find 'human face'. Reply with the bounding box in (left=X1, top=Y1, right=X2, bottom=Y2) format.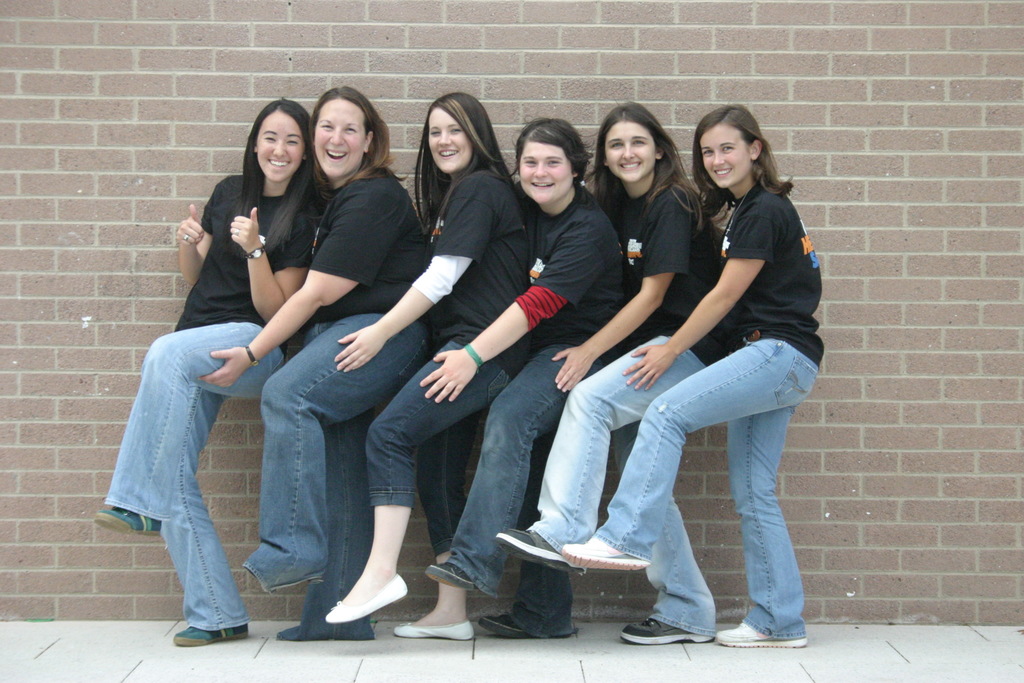
(left=519, top=142, right=574, bottom=201).
